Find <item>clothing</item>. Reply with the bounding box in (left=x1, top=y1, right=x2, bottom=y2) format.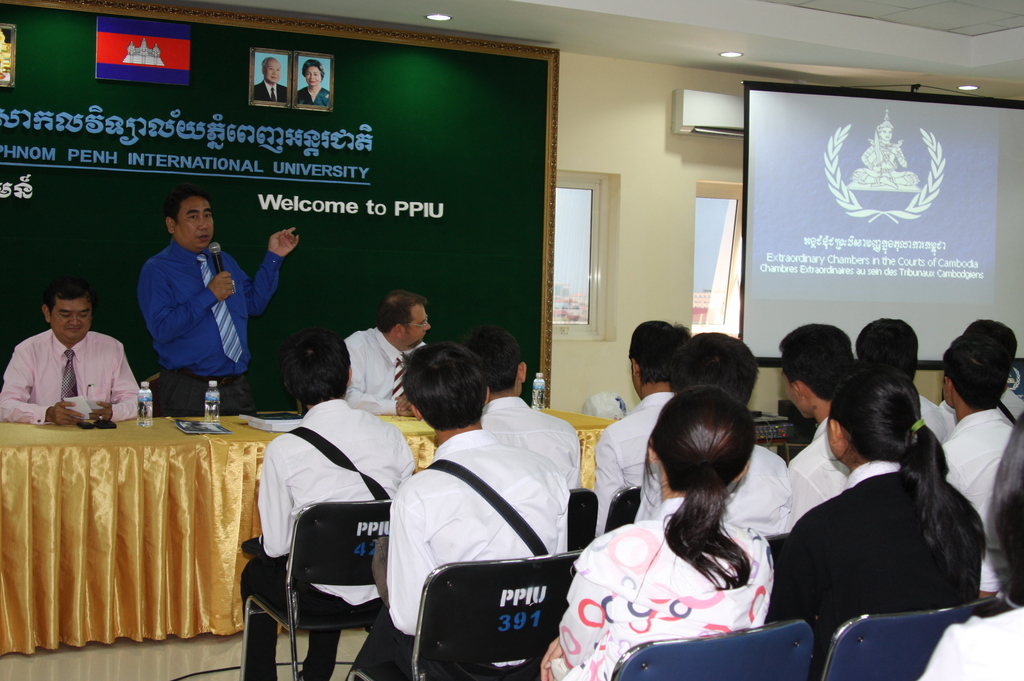
(left=942, top=412, right=1023, bottom=523).
